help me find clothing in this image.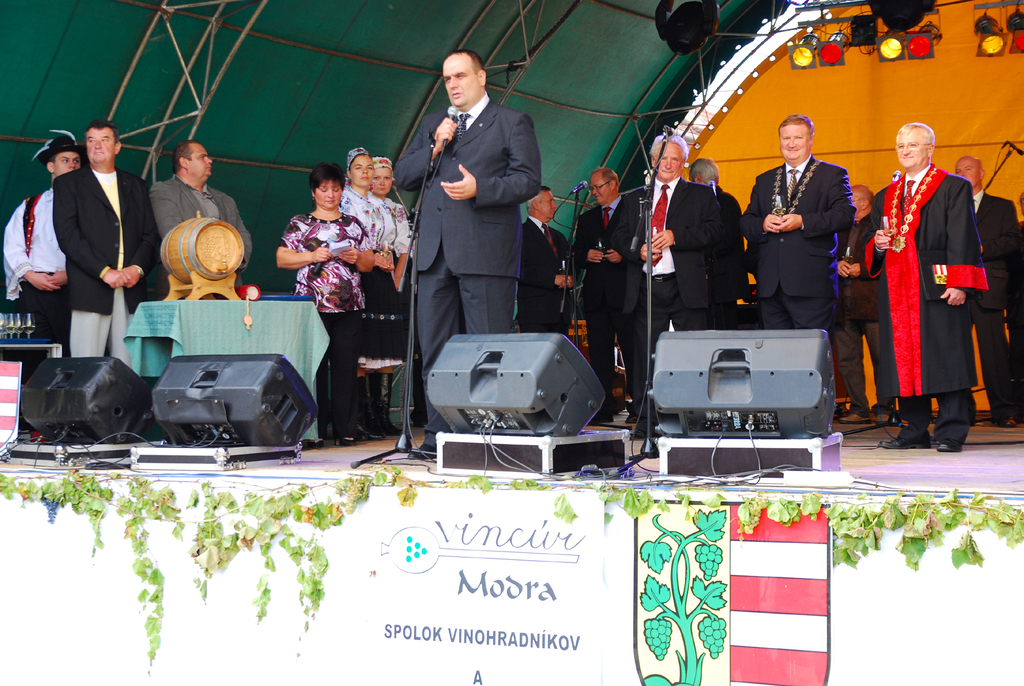
Found it: x1=4 y1=195 x2=72 y2=371.
